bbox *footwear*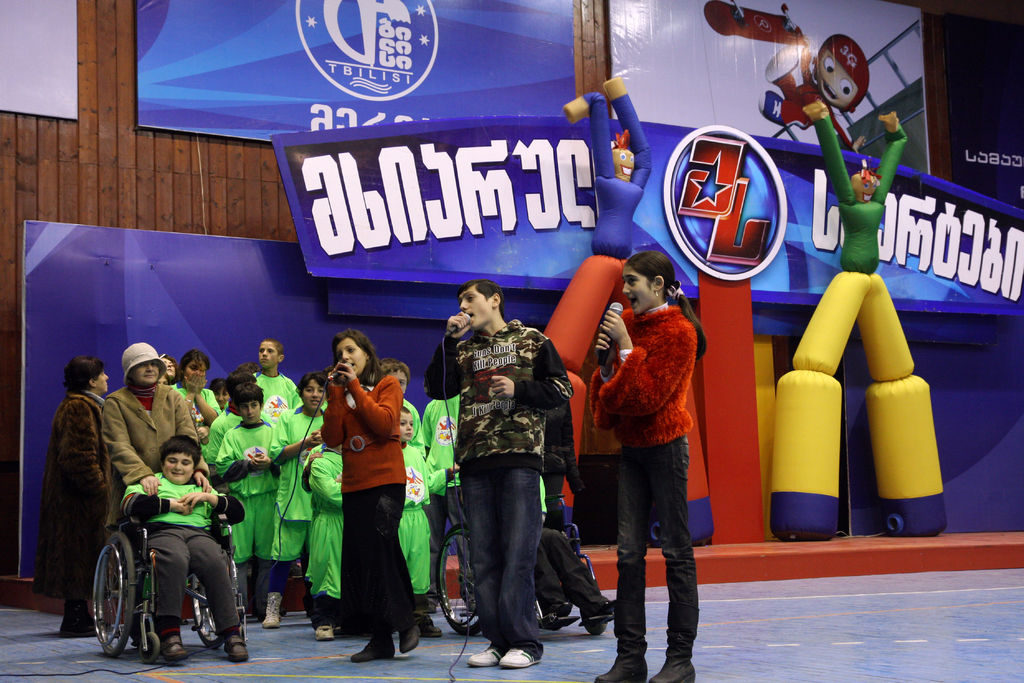
left=591, top=637, right=648, bottom=682
